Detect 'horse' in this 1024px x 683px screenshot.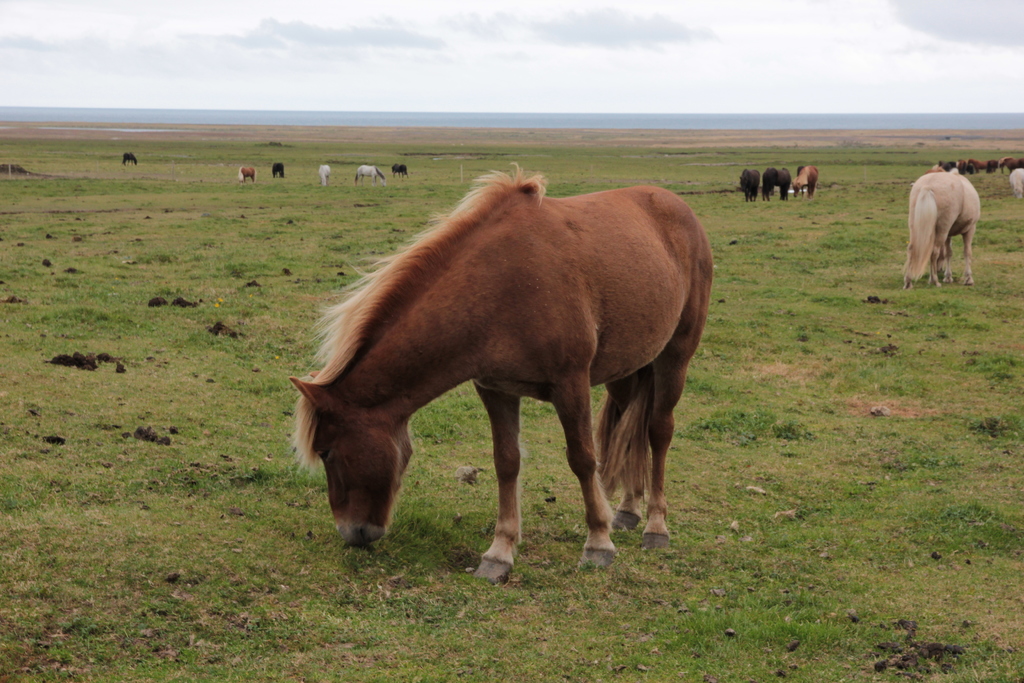
Detection: (388,163,410,179).
